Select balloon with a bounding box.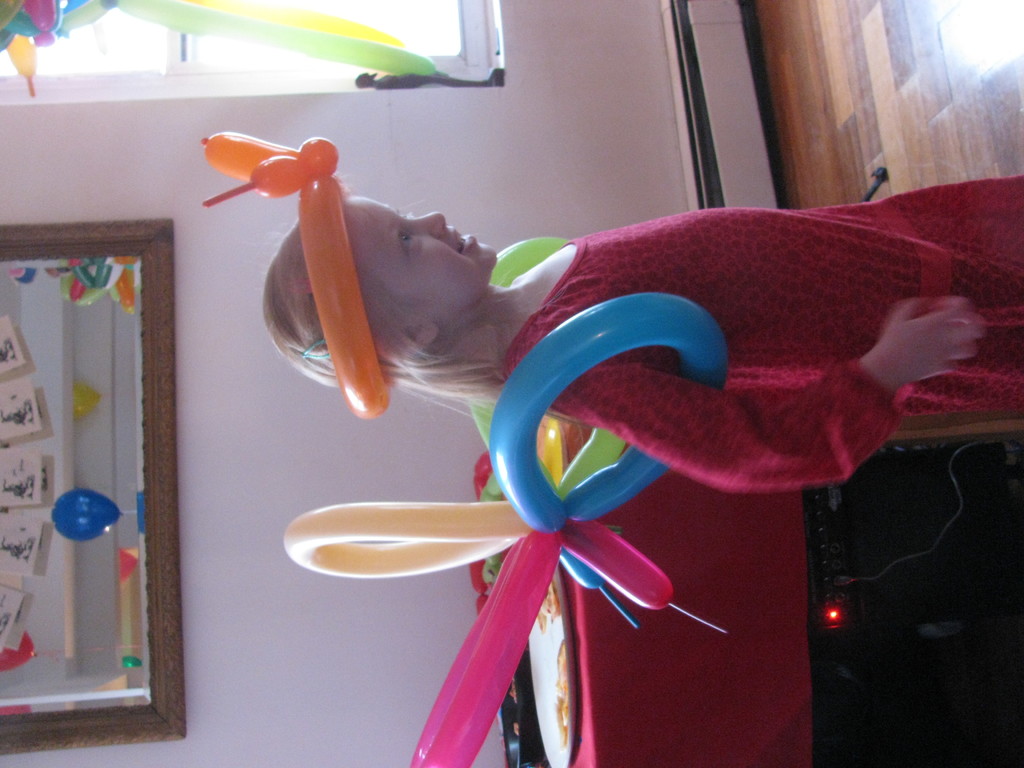
l=70, t=381, r=102, b=422.
